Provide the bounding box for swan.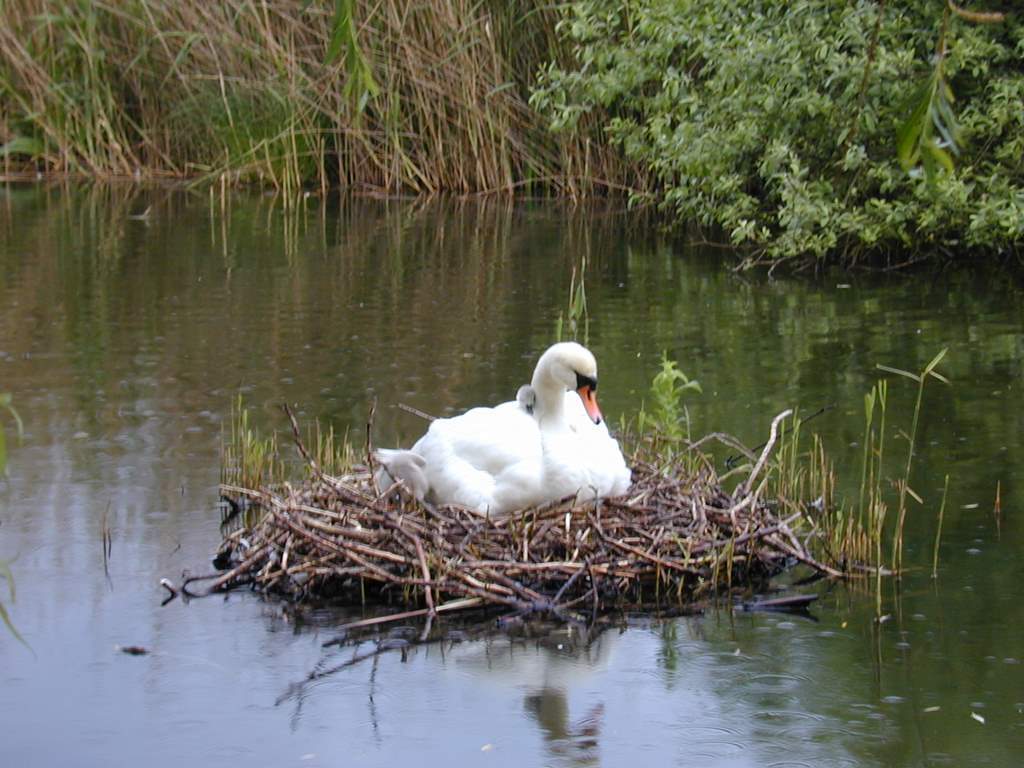
<box>370,251,1023,463</box>.
